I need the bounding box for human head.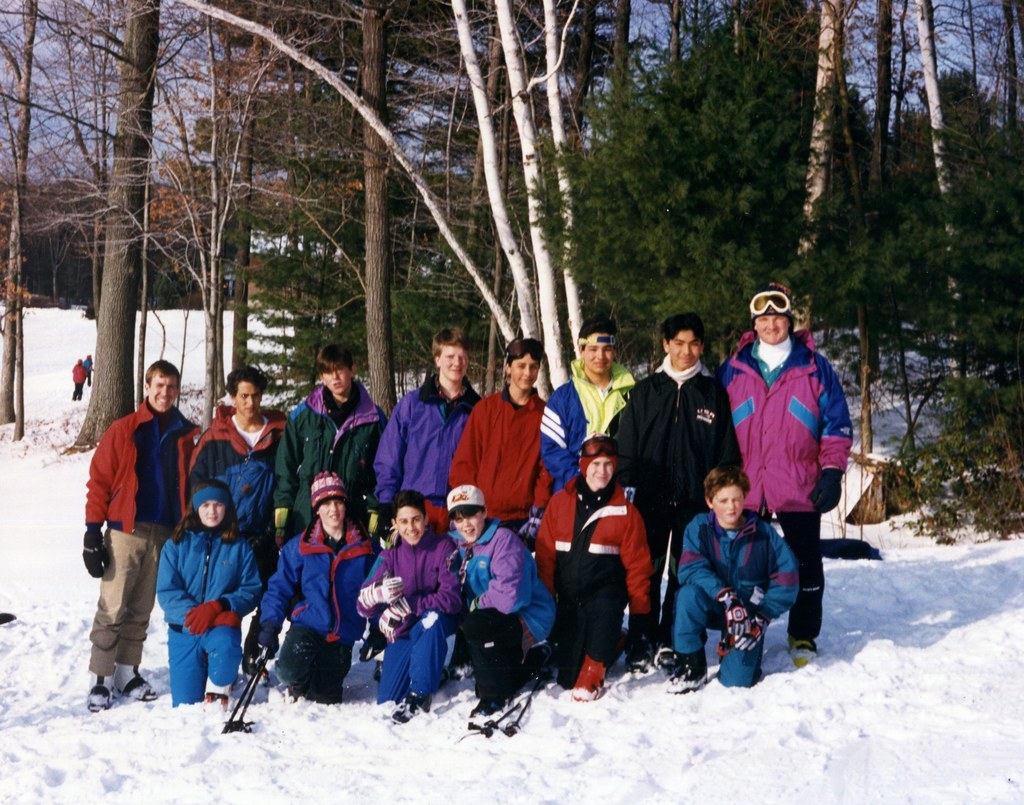
Here it is: [77,356,83,365].
